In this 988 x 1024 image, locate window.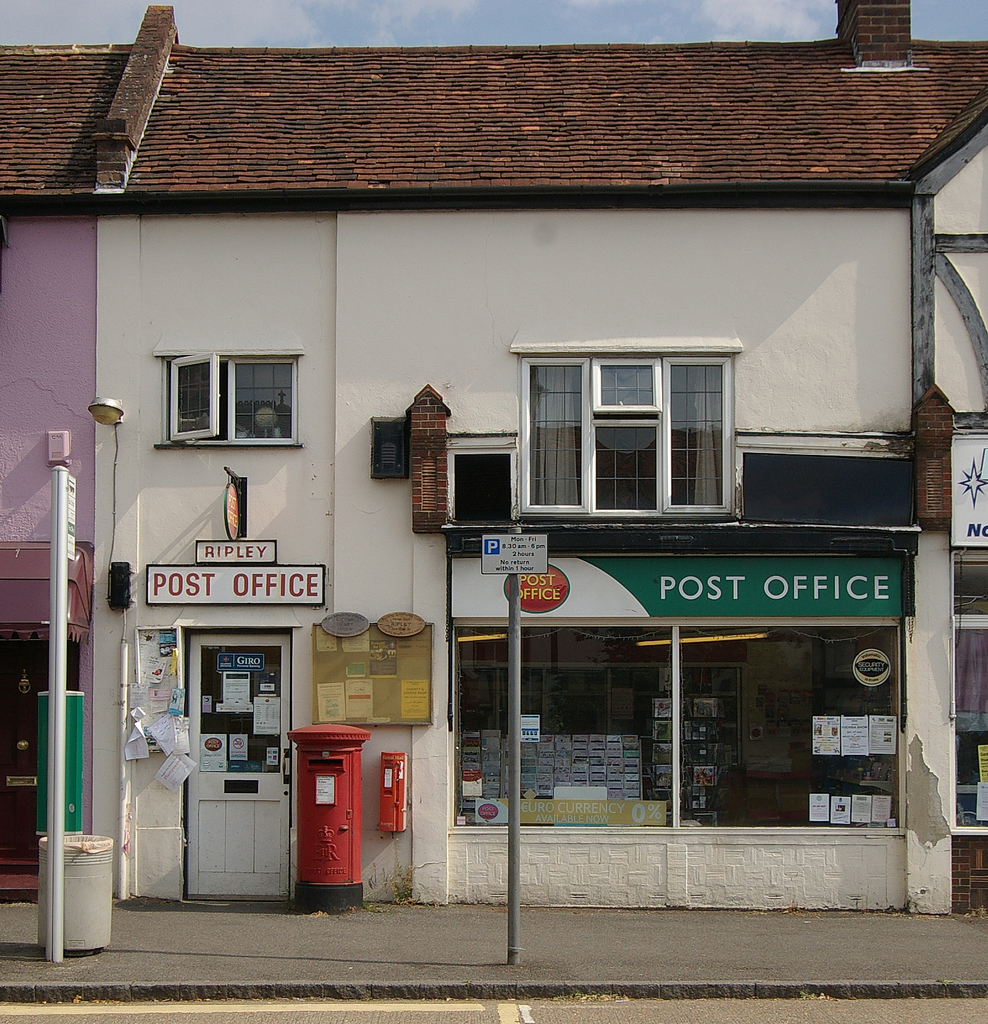
Bounding box: 155, 351, 304, 451.
